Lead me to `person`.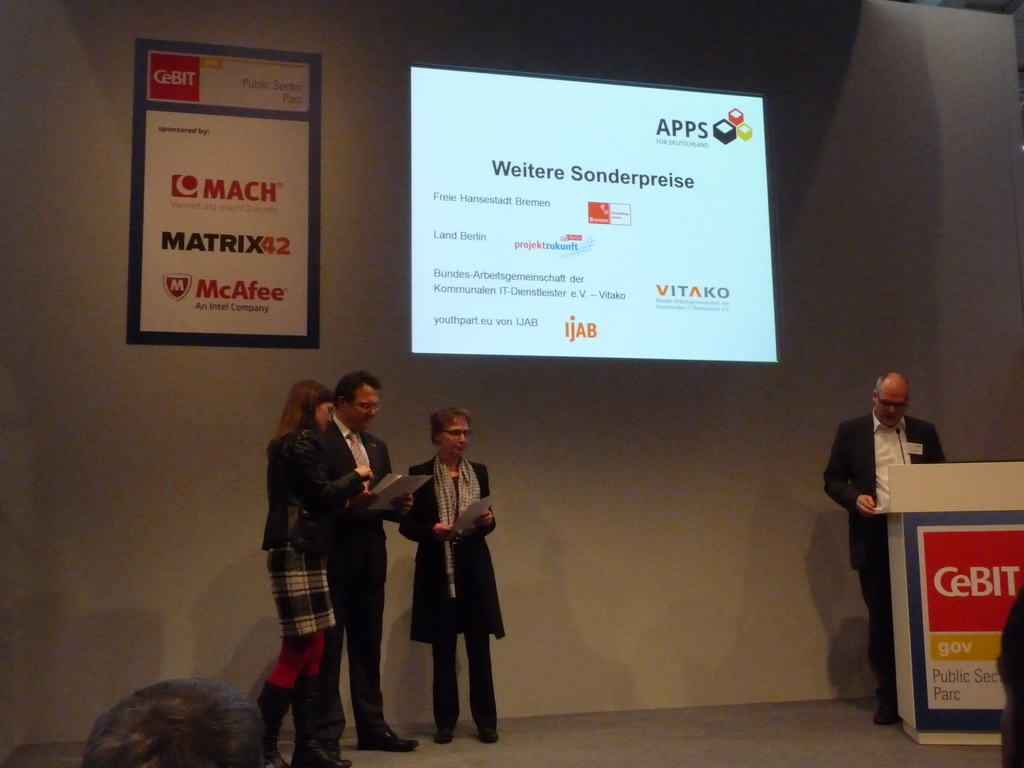
Lead to Rect(263, 380, 350, 767).
